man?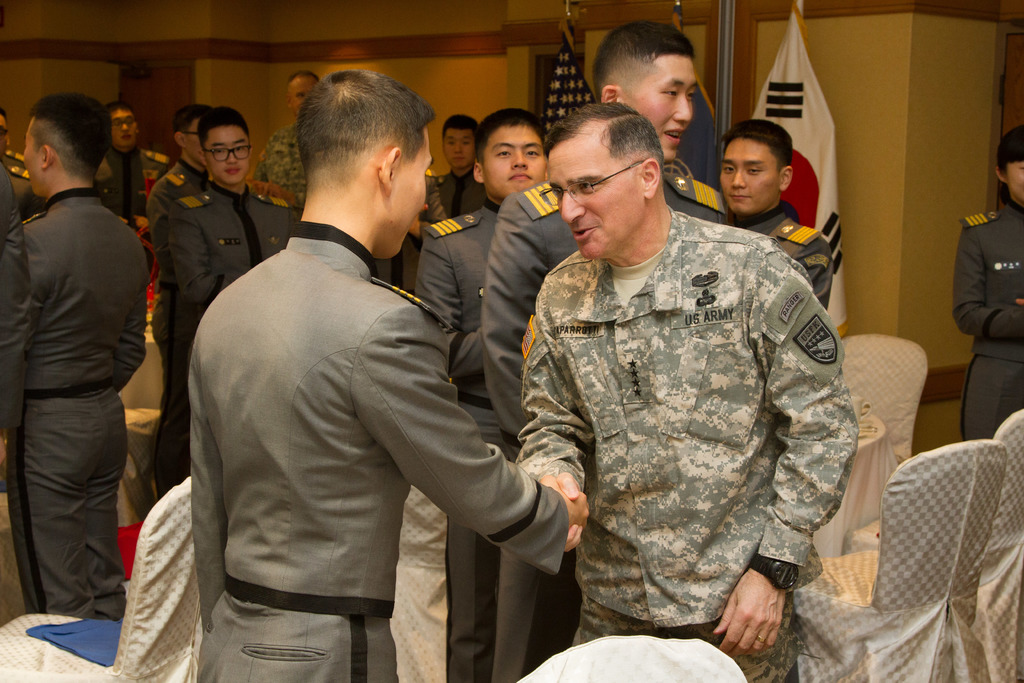
select_region(95, 101, 186, 240)
